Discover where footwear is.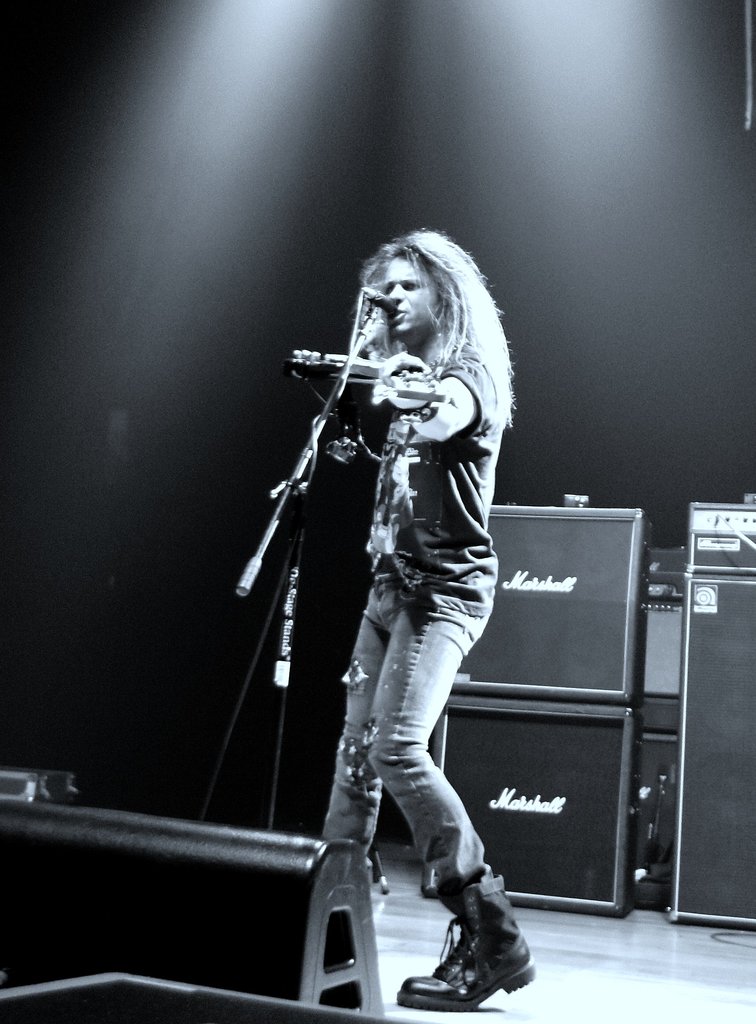
Discovered at <box>415,863,542,1008</box>.
